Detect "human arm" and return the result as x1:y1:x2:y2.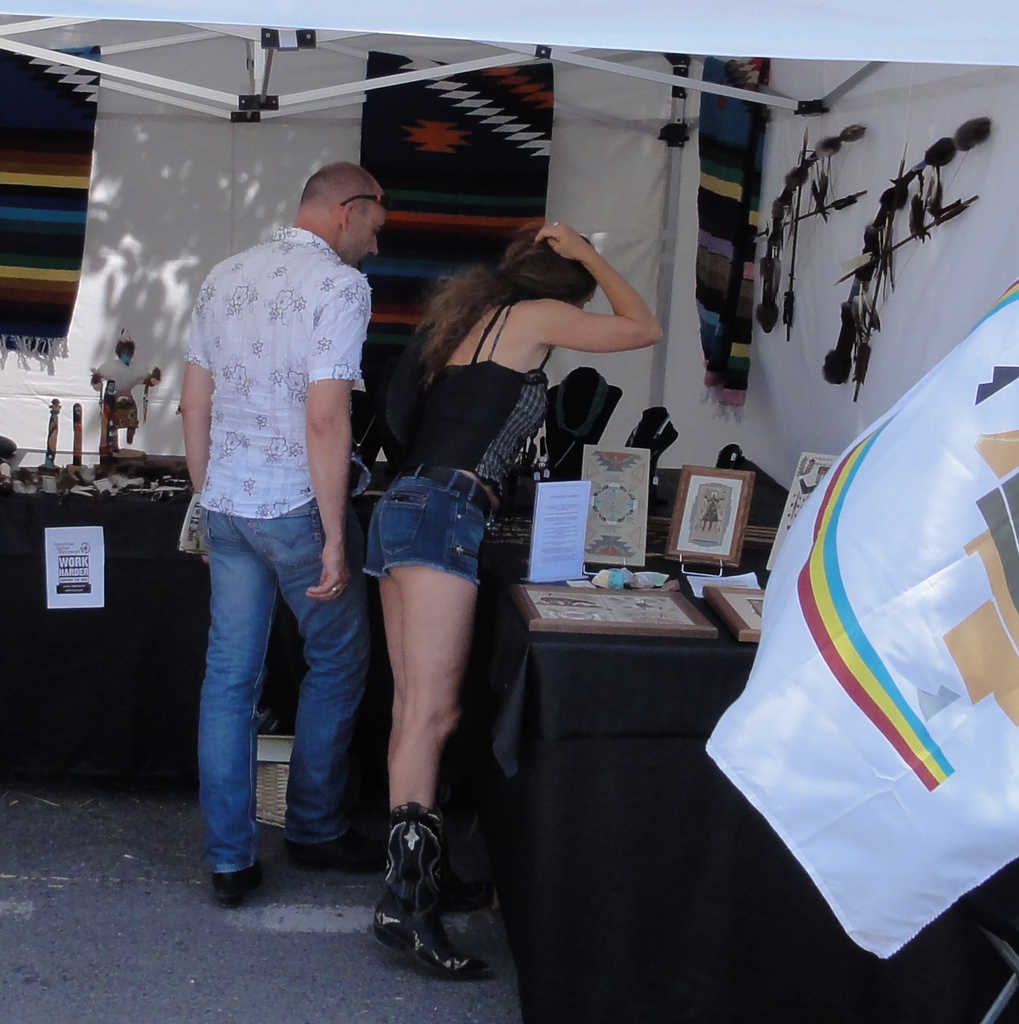
498:235:663:378.
